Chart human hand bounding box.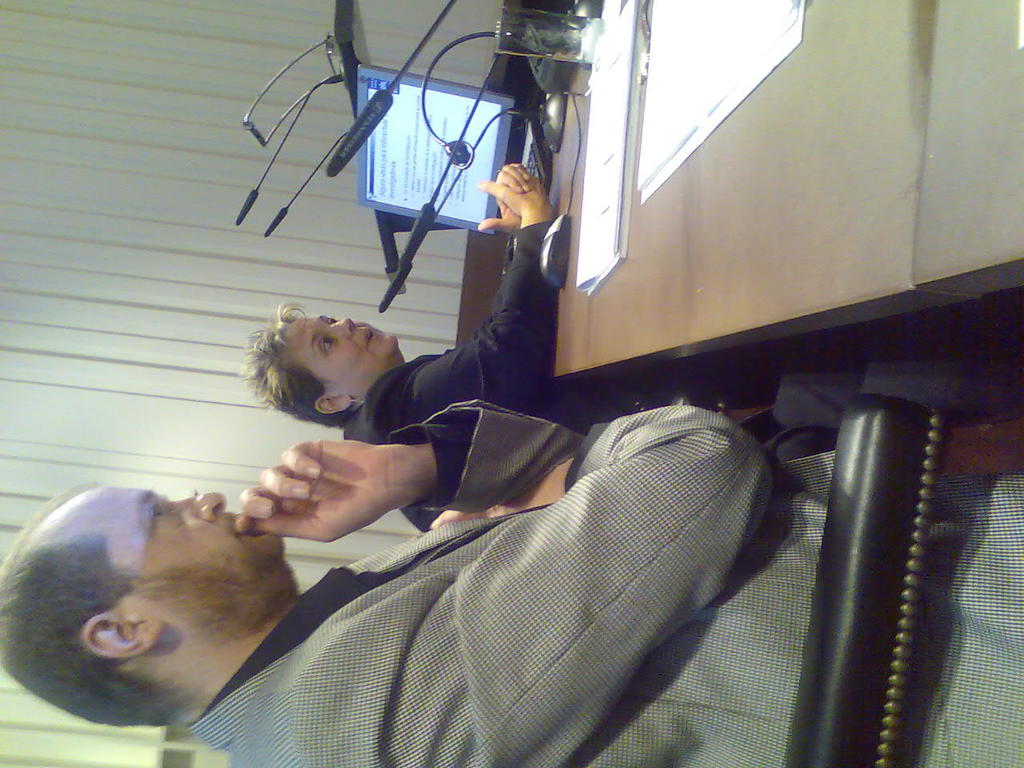
Charted: rect(477, 162, 533, 237).
